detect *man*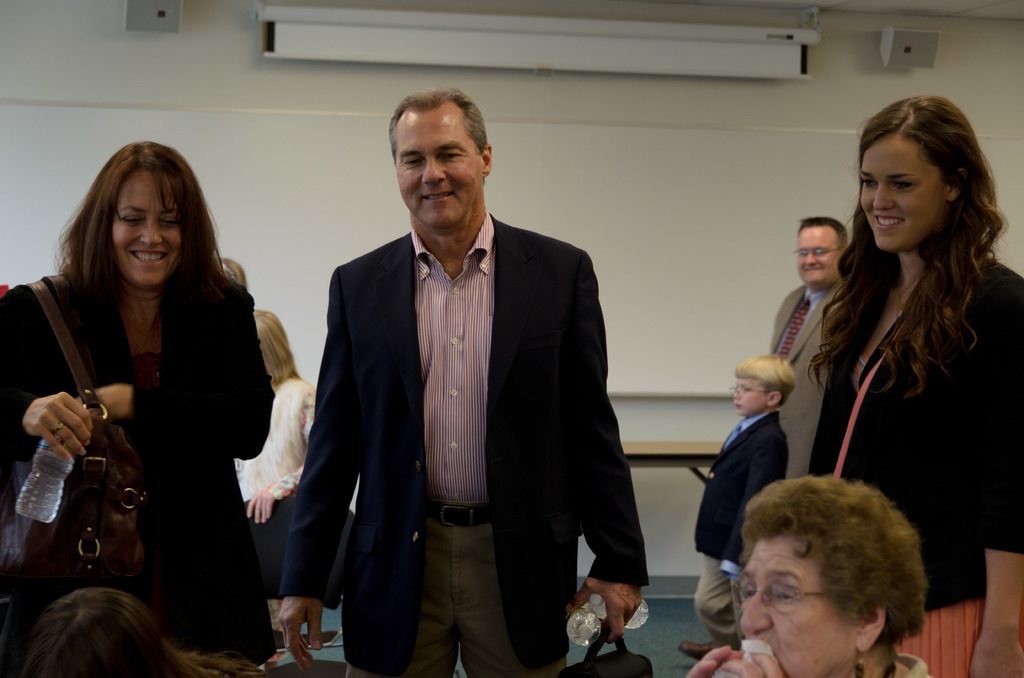
768/216/851/477
